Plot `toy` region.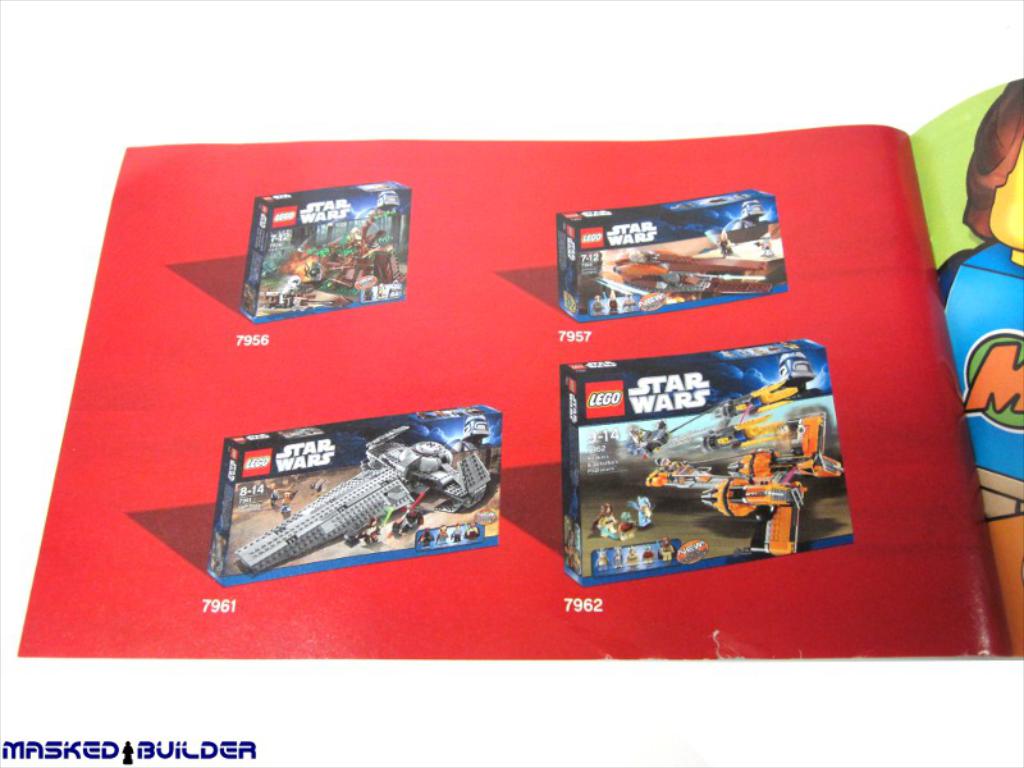
Plotted at box=[433, 522, 451, 545].
